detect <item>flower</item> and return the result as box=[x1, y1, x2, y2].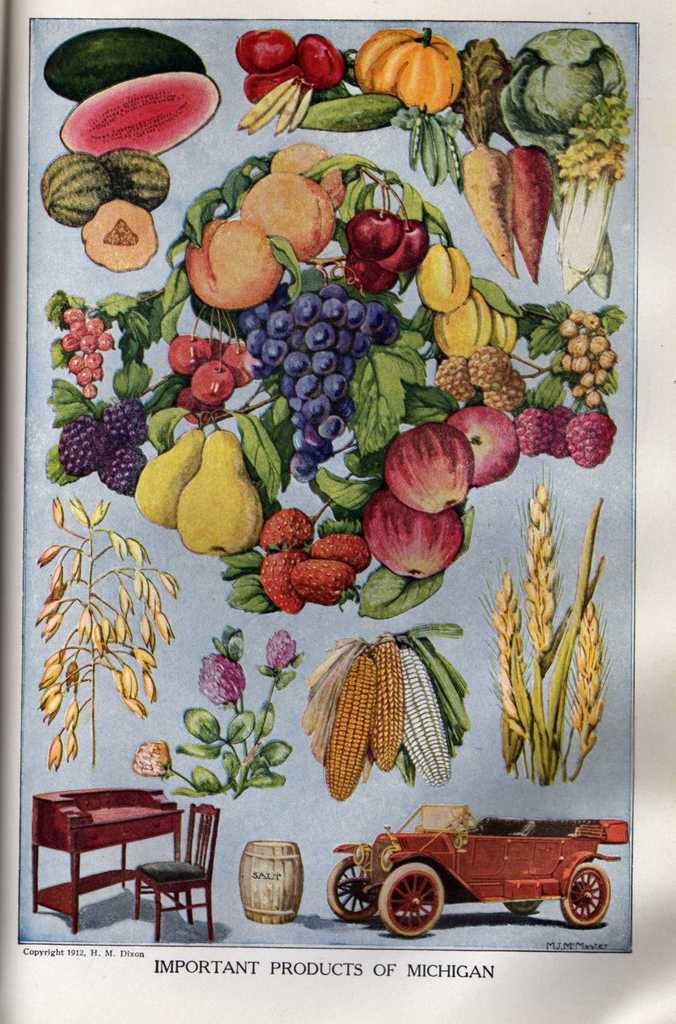
box=[265, 629, 295, 666].
